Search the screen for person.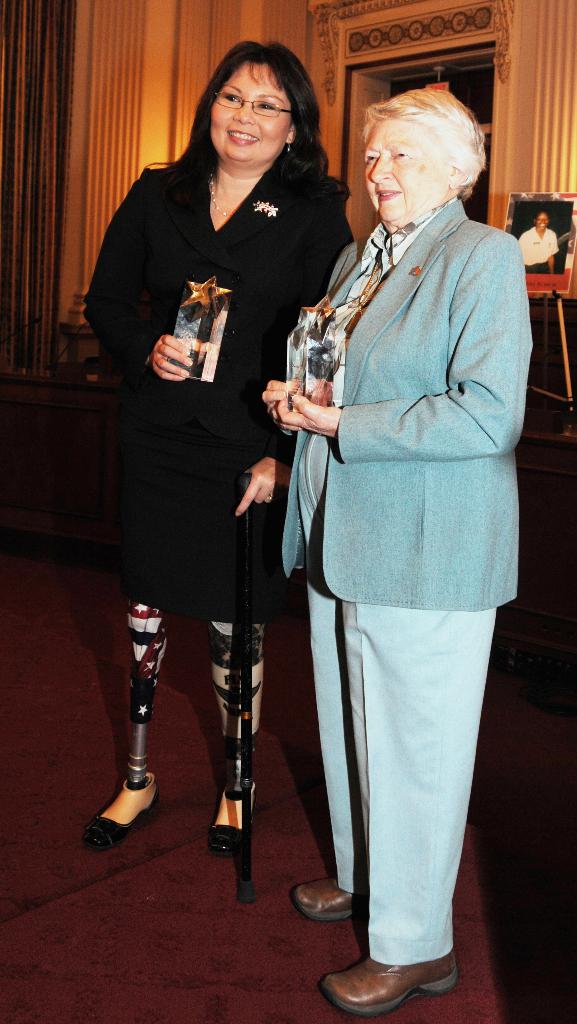
Found at x1=259 y1=88 x2=534 y2=1014.
